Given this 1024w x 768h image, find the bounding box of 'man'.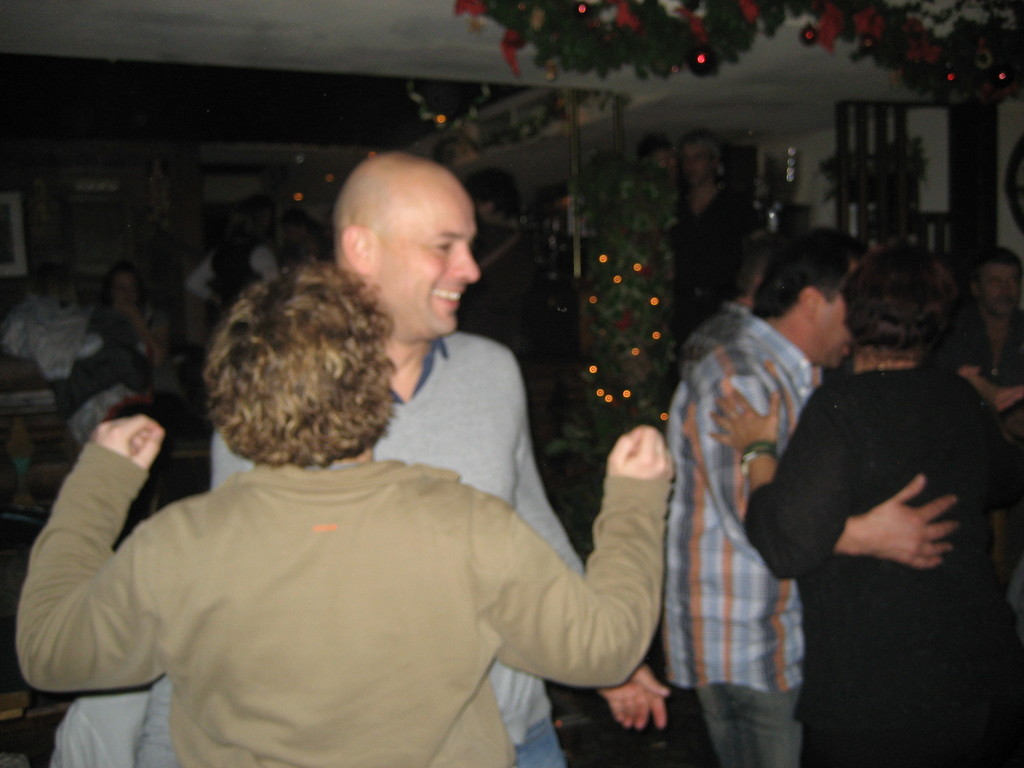
crop(664, 224, 956, 767).
